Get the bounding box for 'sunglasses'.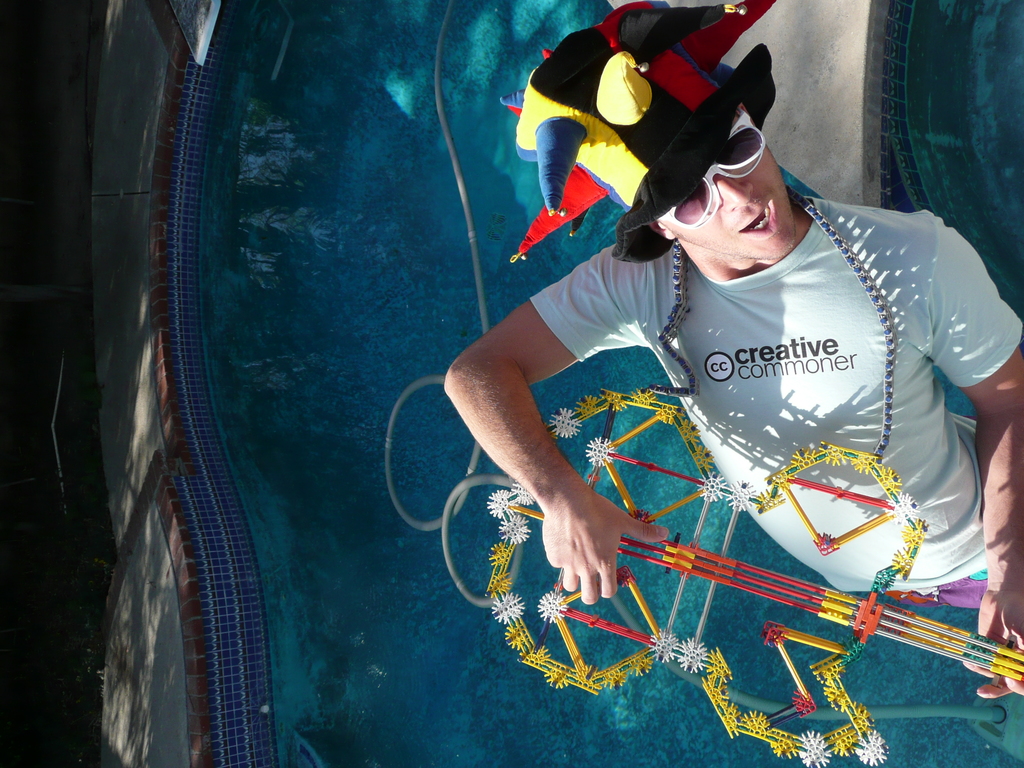
box(660, 109, 767, 230).
